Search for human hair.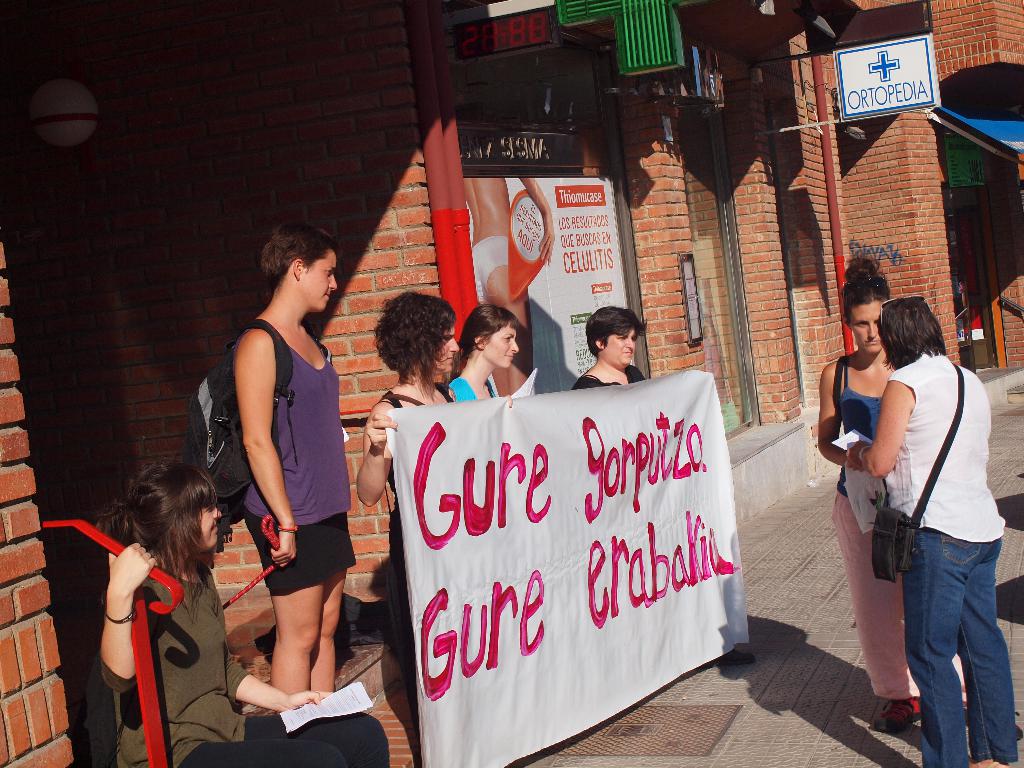
Found at [835, 250, 892, 322].
